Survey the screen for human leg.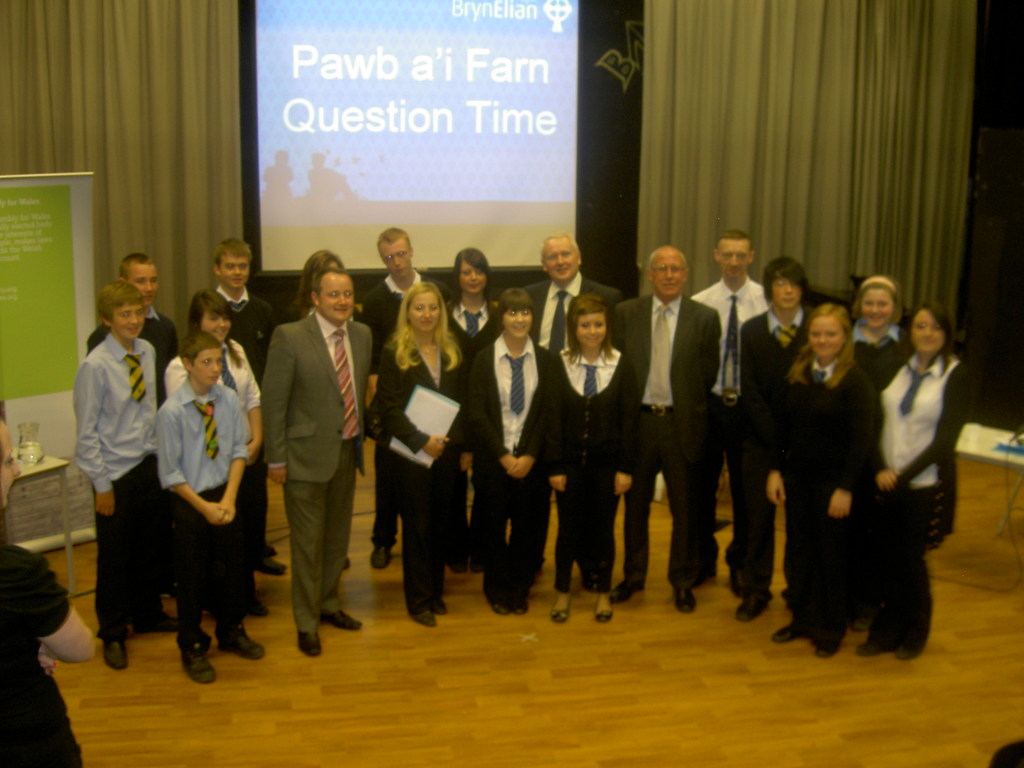
Survey found: region(723, 419, 780, 617).
